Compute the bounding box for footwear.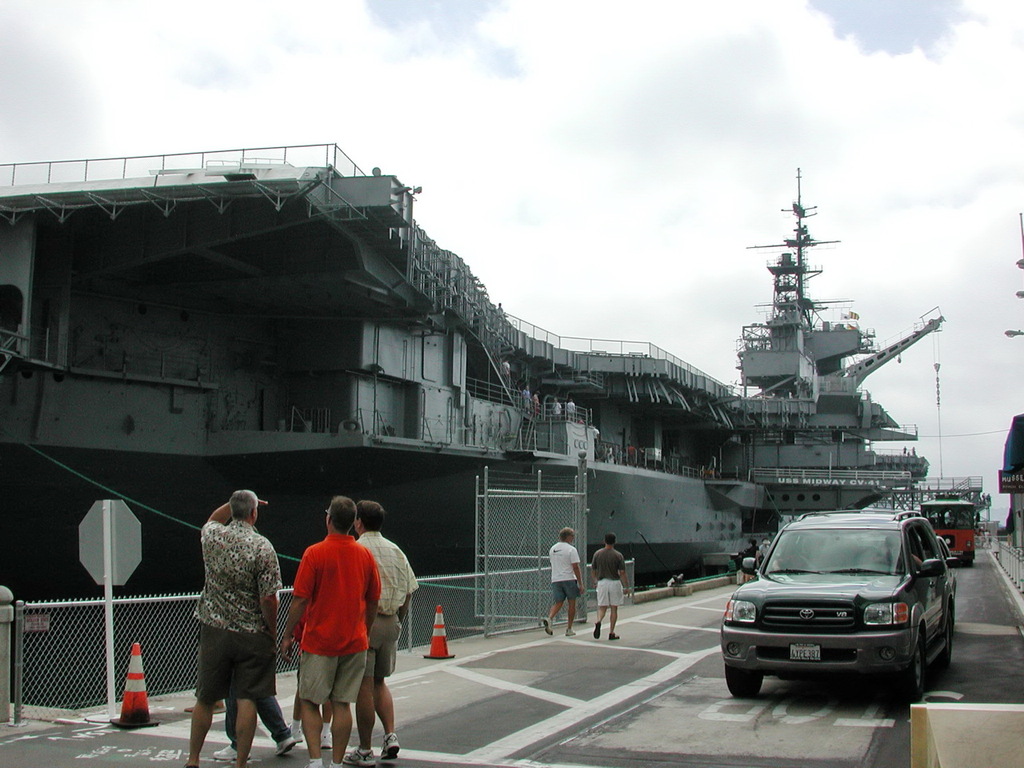
<bbox>333, 748, 379, 767</bbox>.
